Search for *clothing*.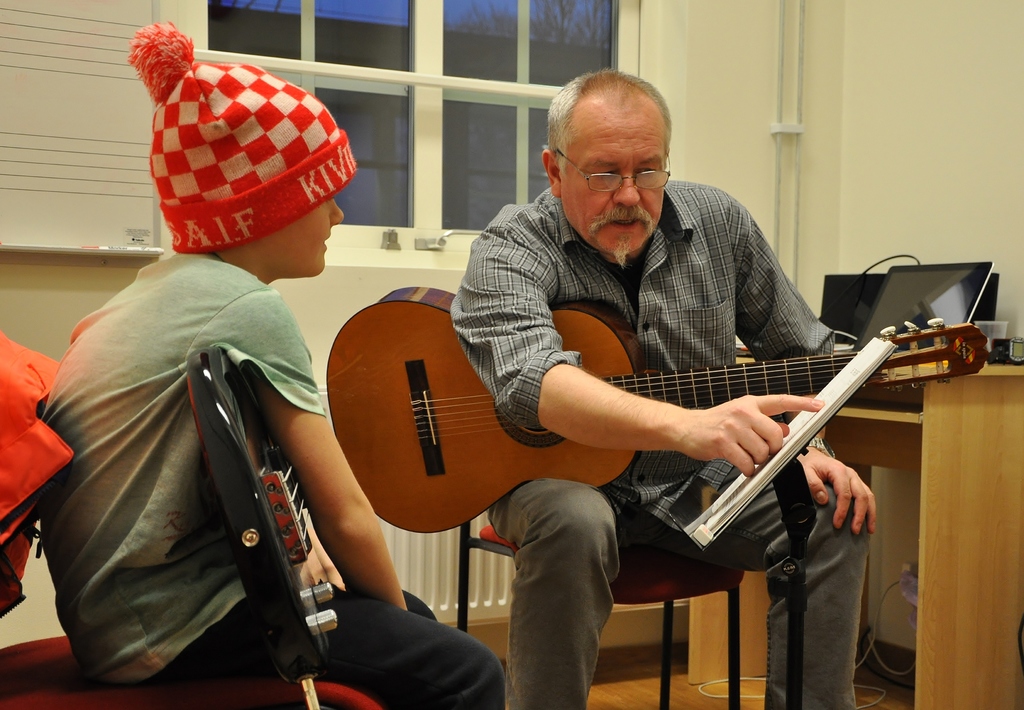
Found at left=497, top=530, right=874, bottom=709.
